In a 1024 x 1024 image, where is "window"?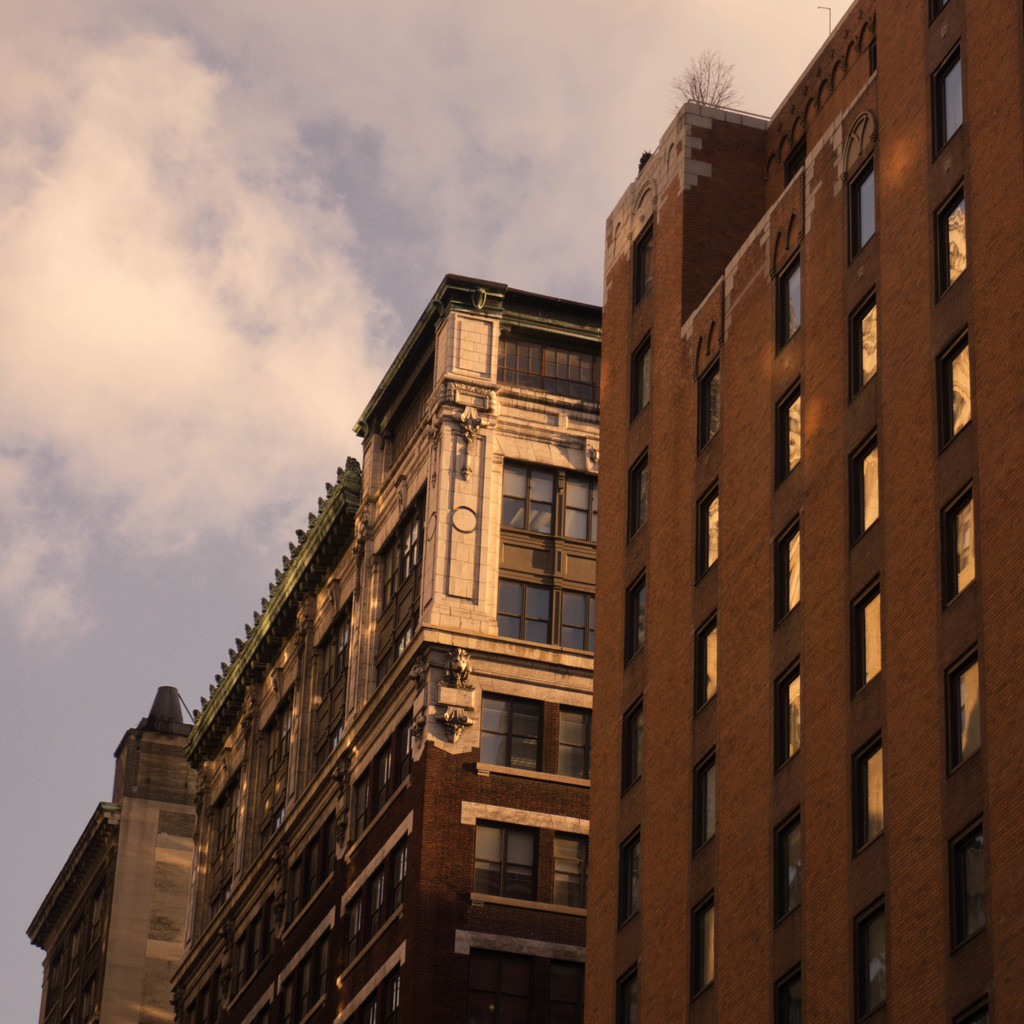
x1=922 y1=36 x2=963 y2=162.
